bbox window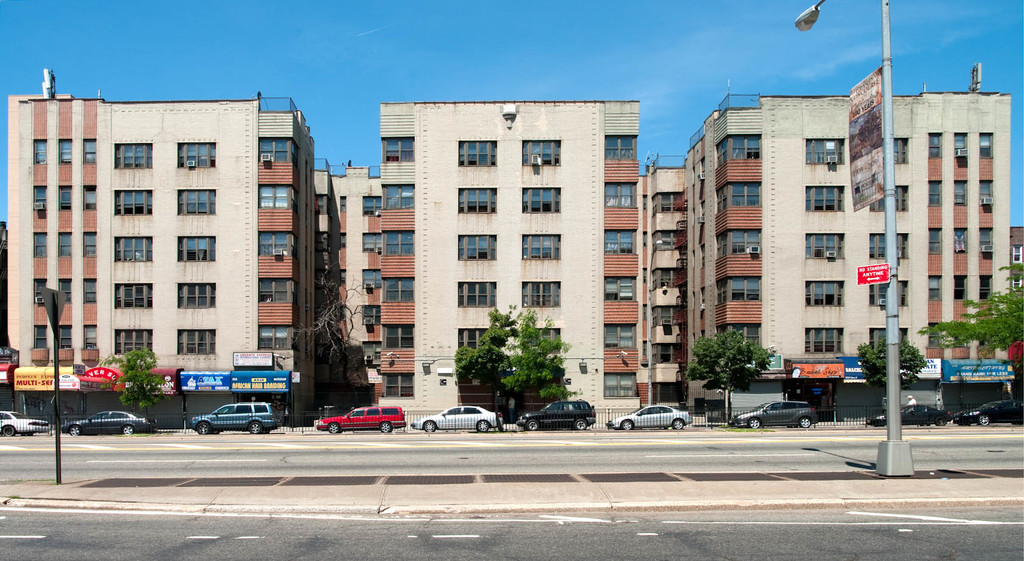
{"left": 115, "top": 143, "right": 152, "bottom": 168}
